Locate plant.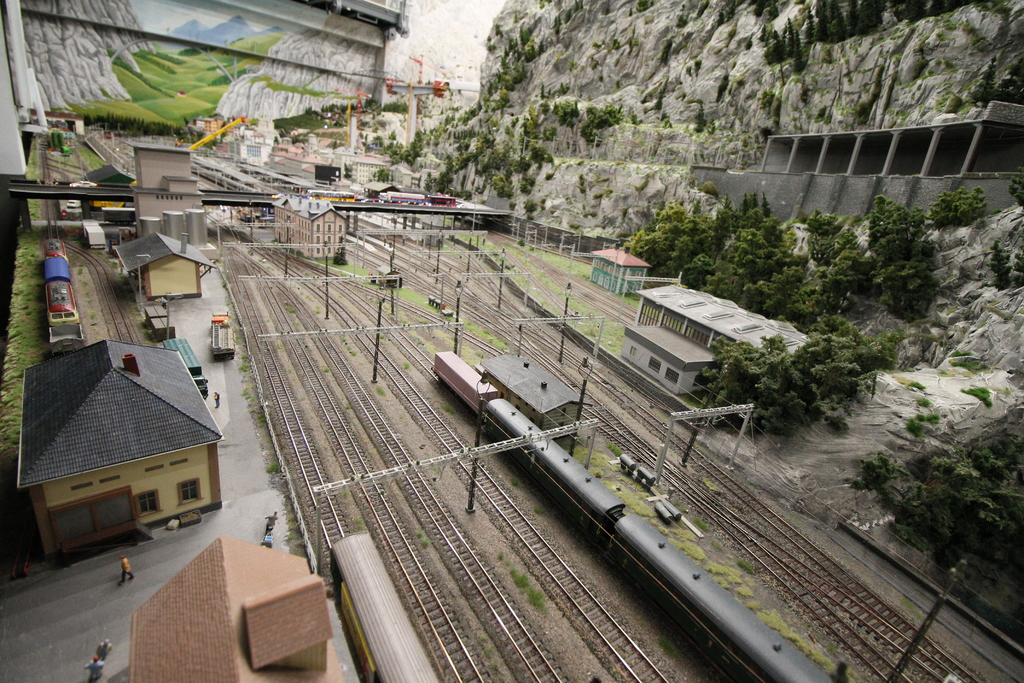
Bounding box: bbox=(919, 414, 932, 420).
